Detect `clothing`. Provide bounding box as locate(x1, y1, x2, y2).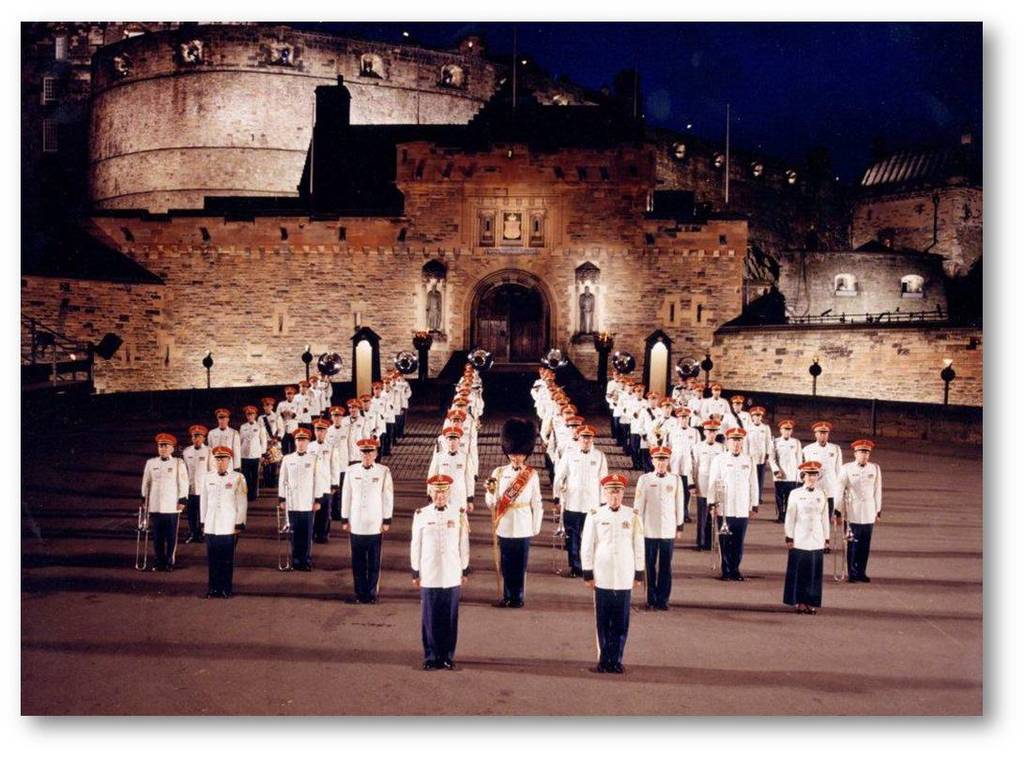
locate(398, 383, 410, 412).
